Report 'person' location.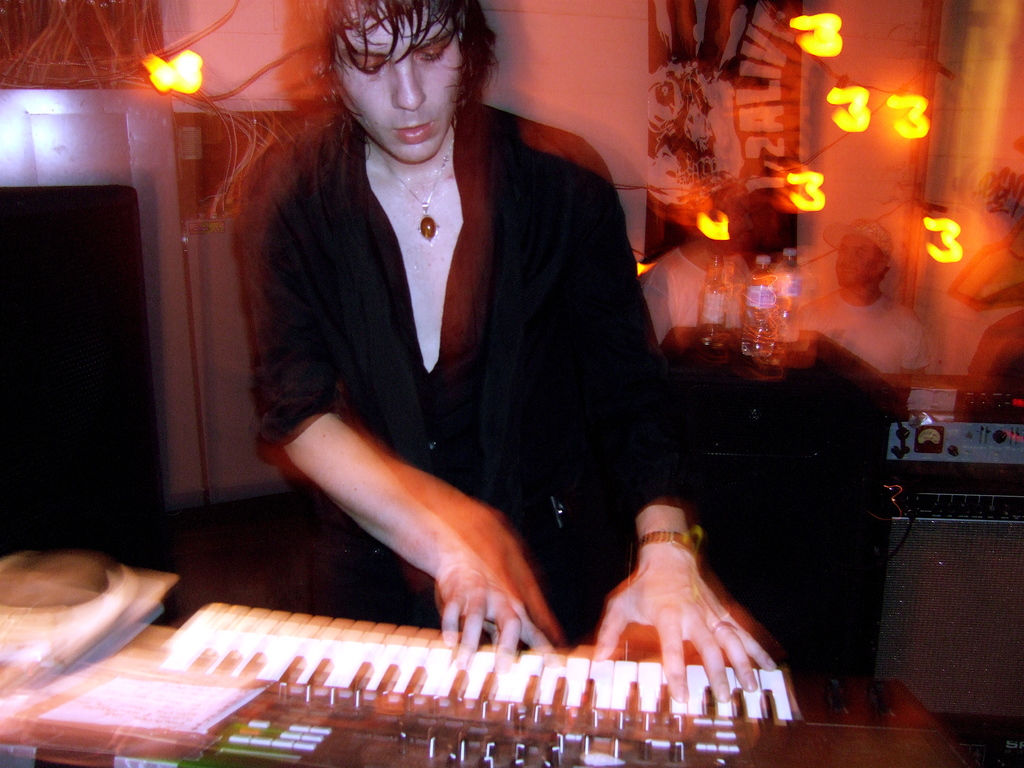
Report: x1=257 y1=0 x2=780 y2=707.
